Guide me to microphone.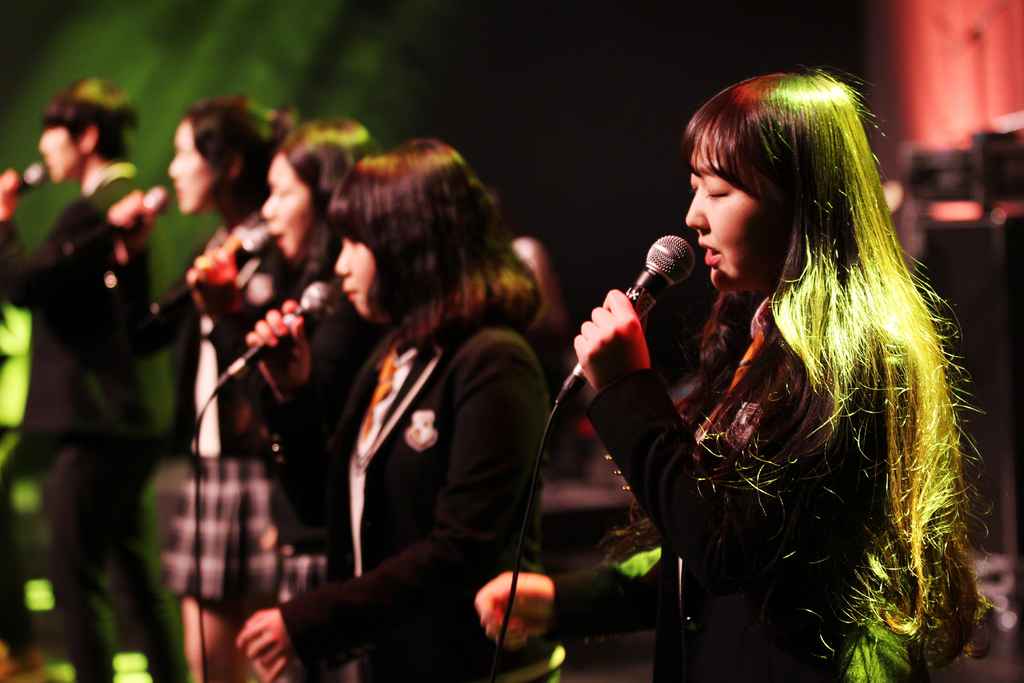
Guidance: rect(149, 224, 273, 313).
